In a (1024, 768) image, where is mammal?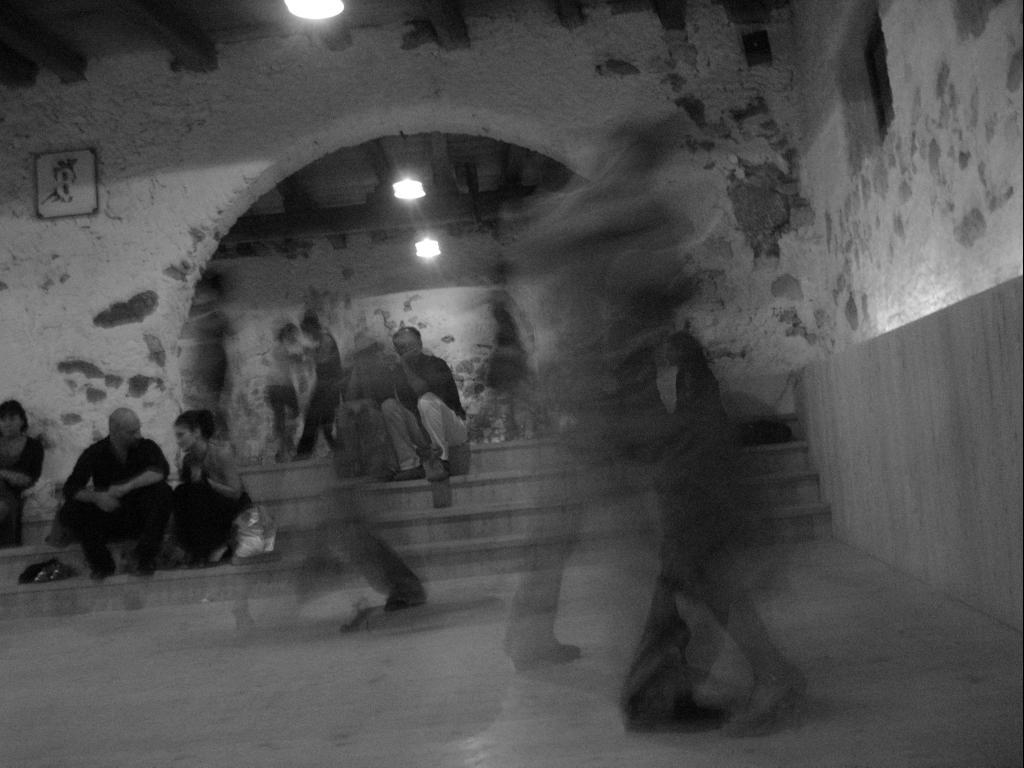
box(662, 538, 794, 739).
